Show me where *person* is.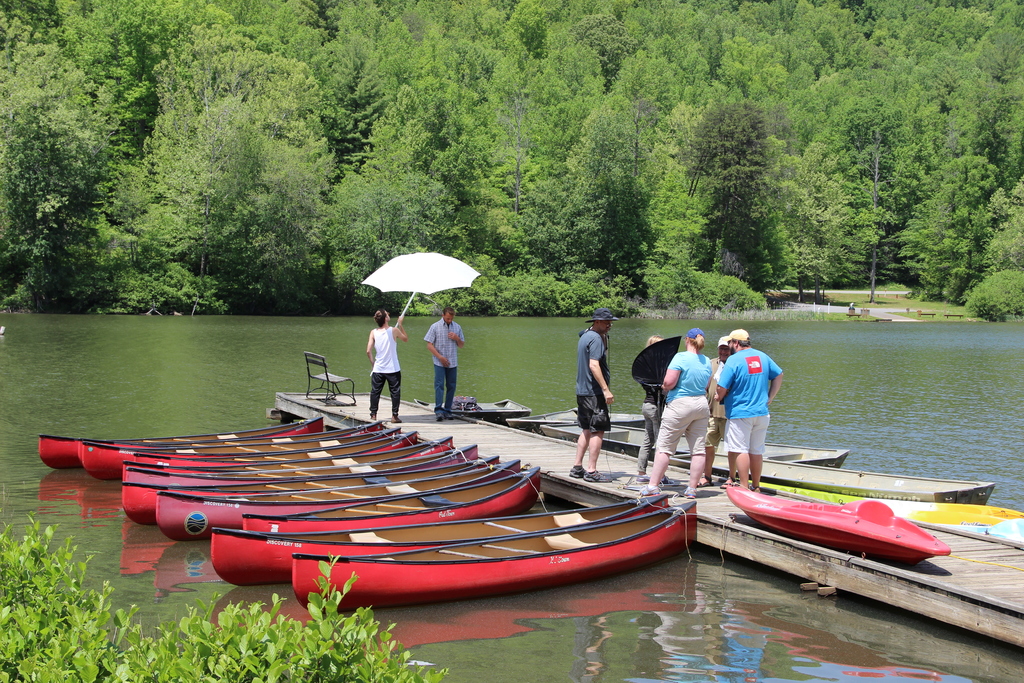
*person* is at [left=701, top=331, right=737, bottom=482].
